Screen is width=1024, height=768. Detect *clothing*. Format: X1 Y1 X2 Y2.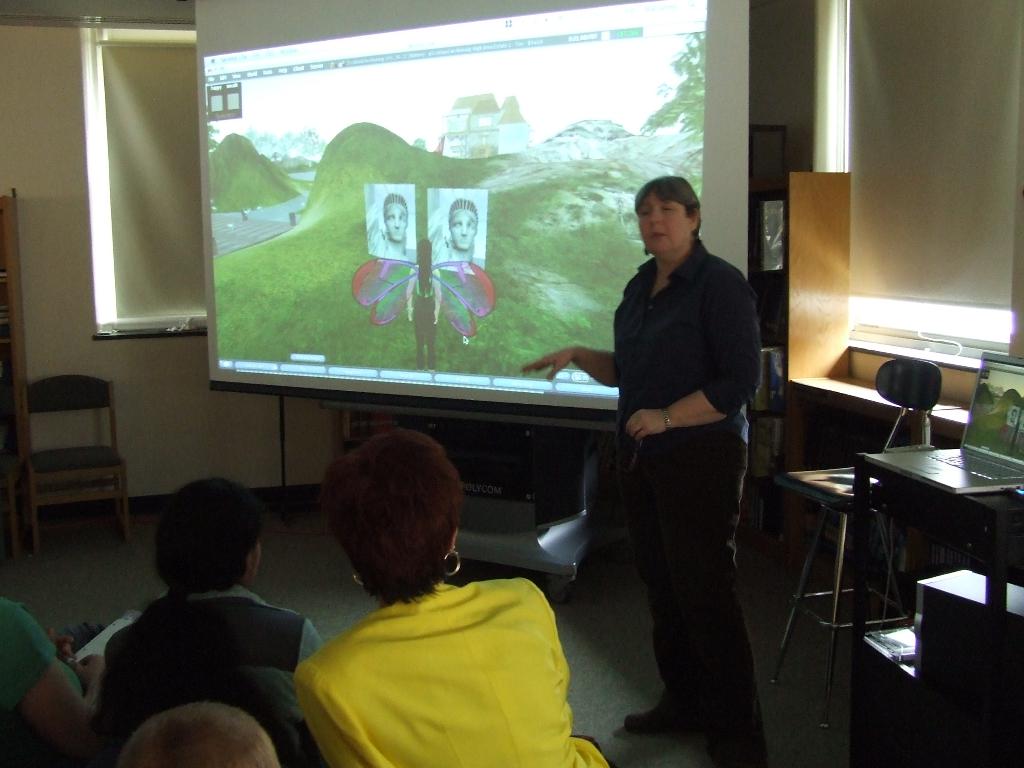
0 598 99 767.
